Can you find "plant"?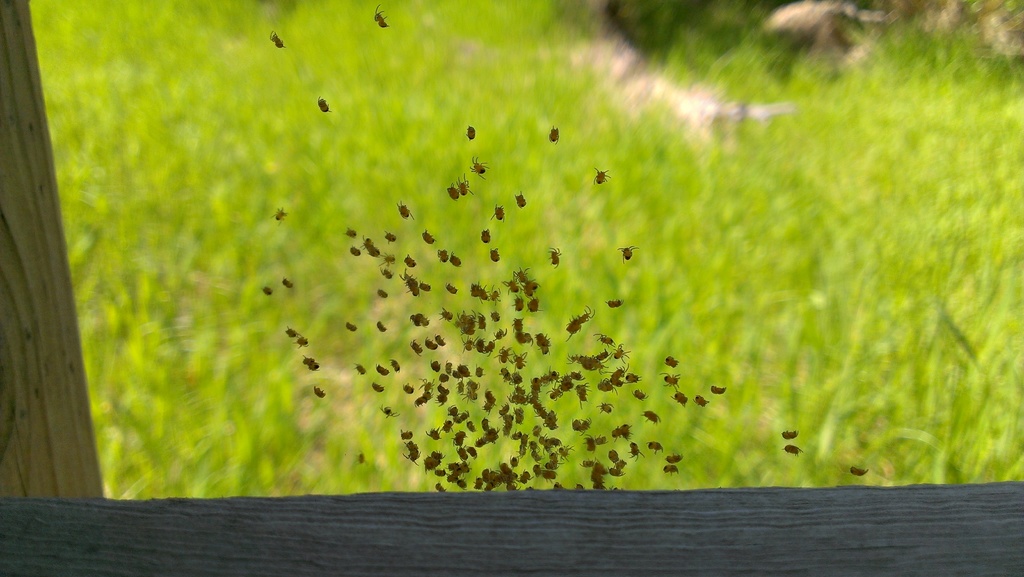
Yes, bounding box: <region>34, 4, 984, 493</region>.
